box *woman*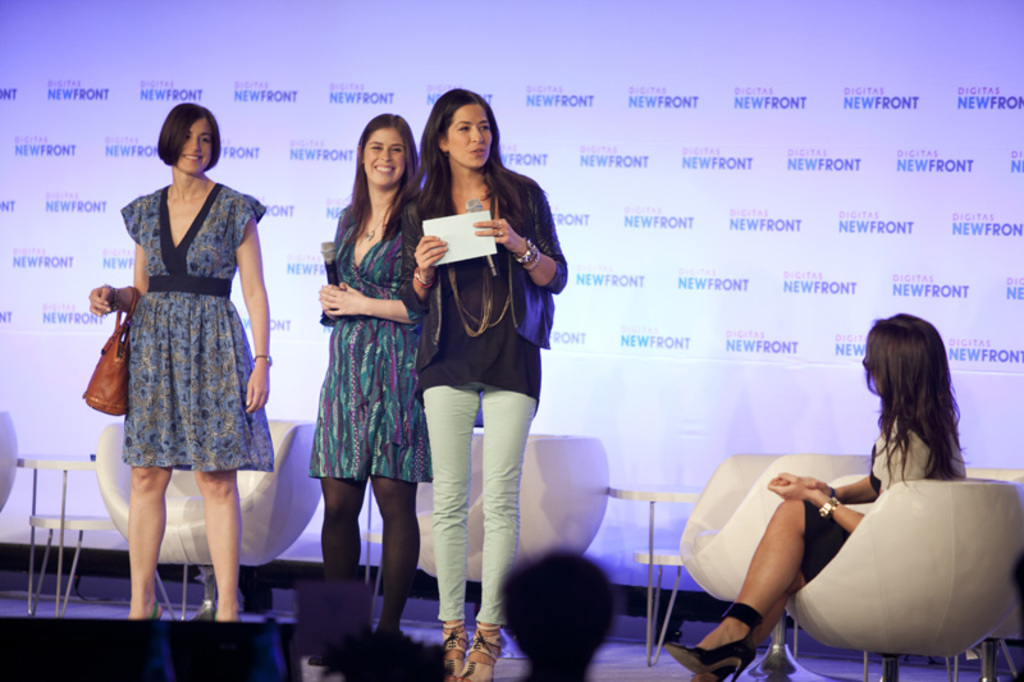
86 101 266 619
